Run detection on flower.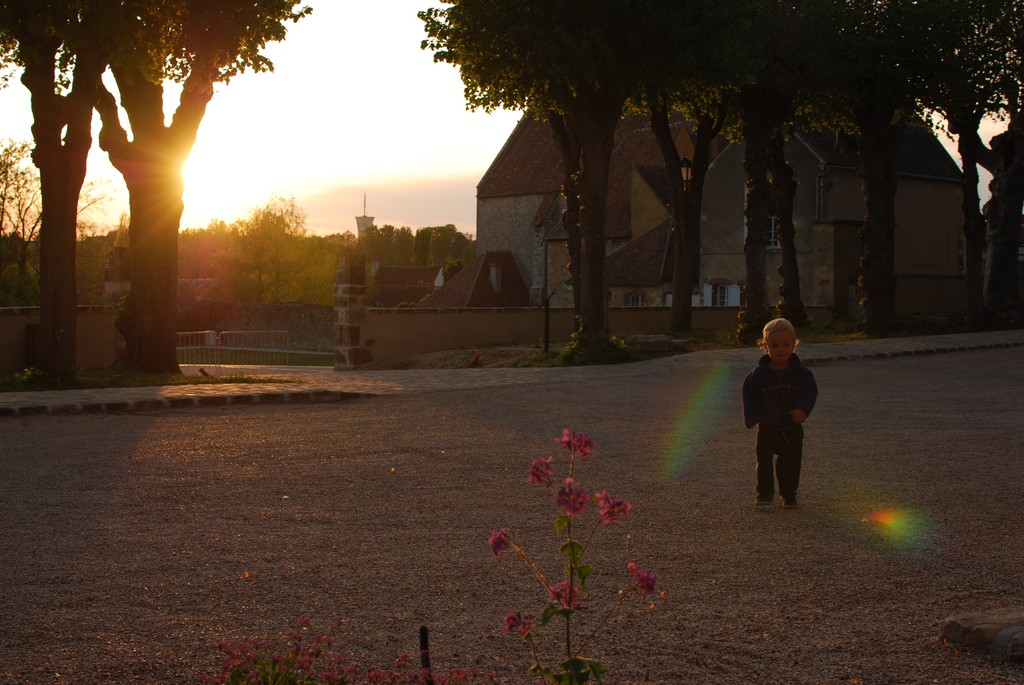
Result: bbox(488, 526, 512, 558).
